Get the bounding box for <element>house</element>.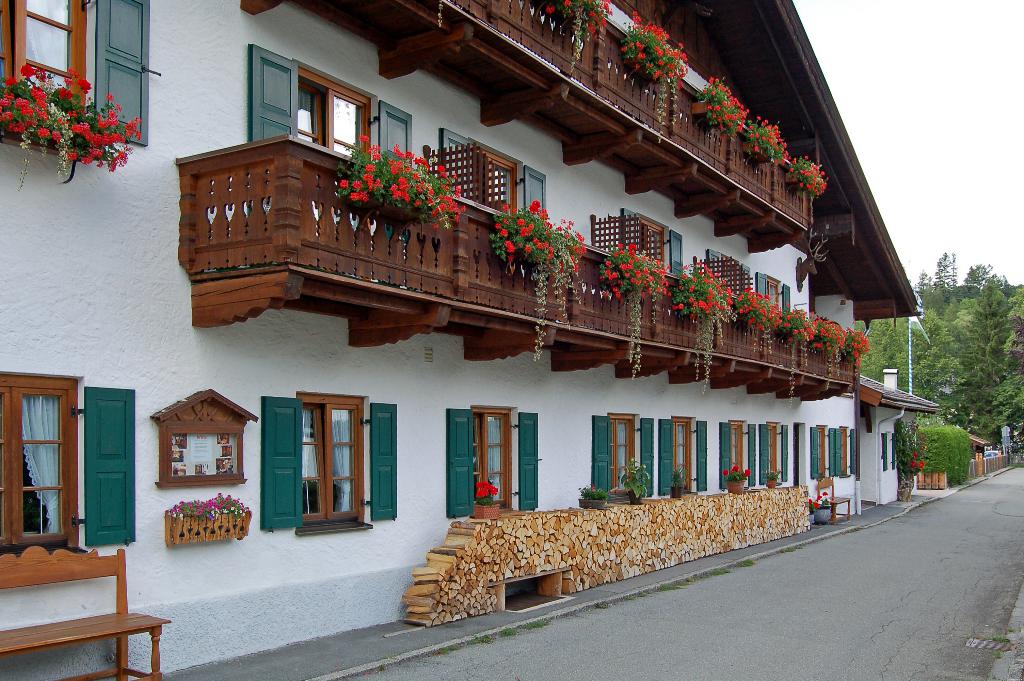
0,0,915,680.
